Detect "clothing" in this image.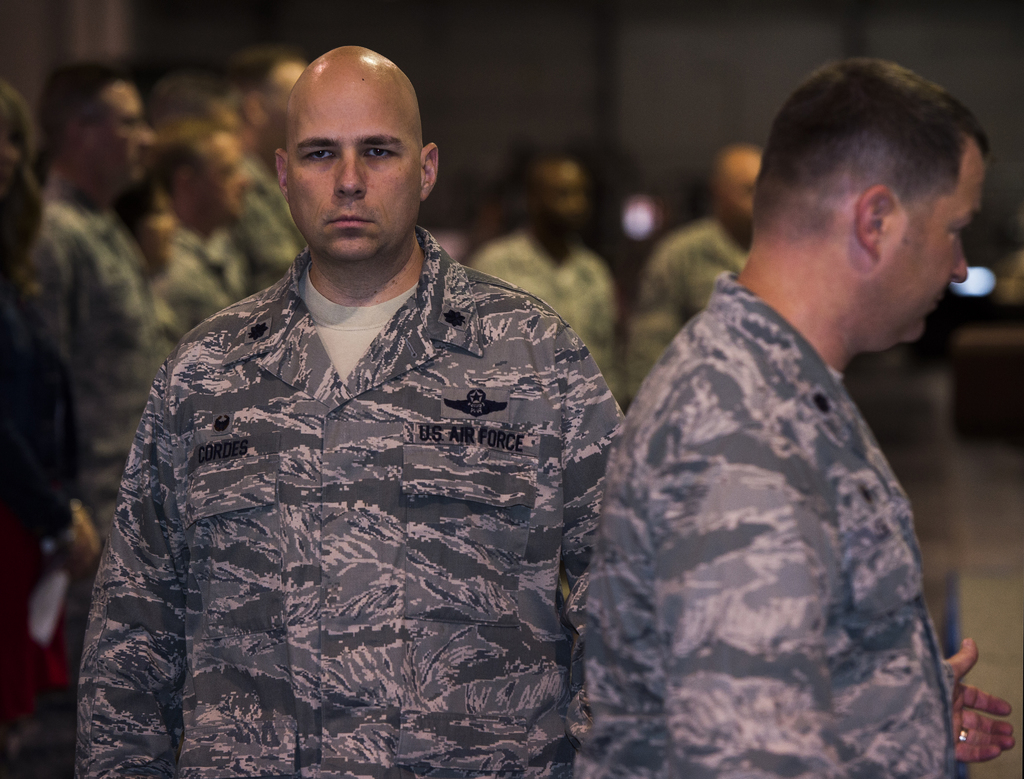
Detection: 469 229 621 395.
